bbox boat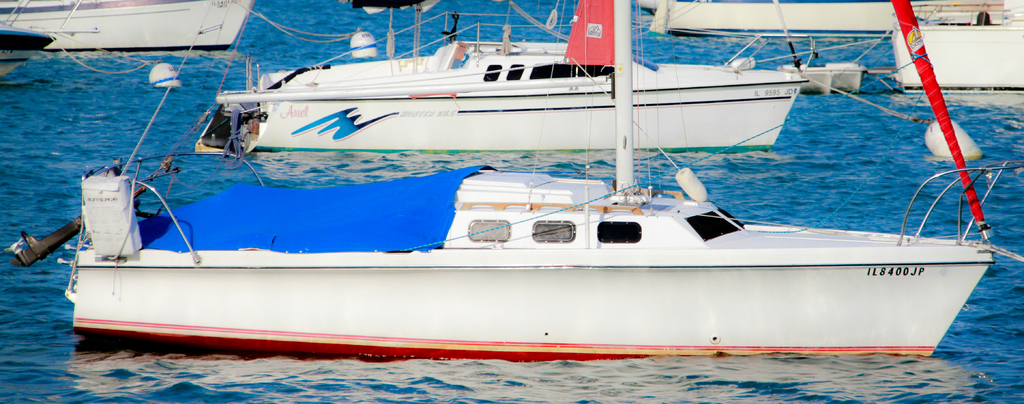
BBox(627, 0, 1006, 38)
